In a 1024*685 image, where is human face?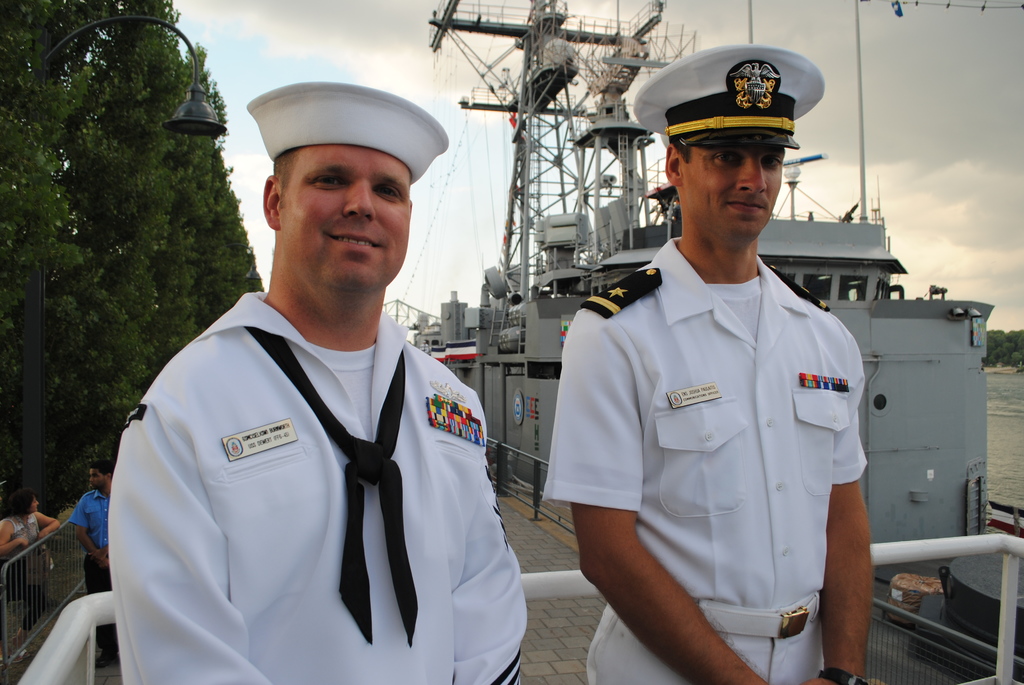
[31,493,41,513].
